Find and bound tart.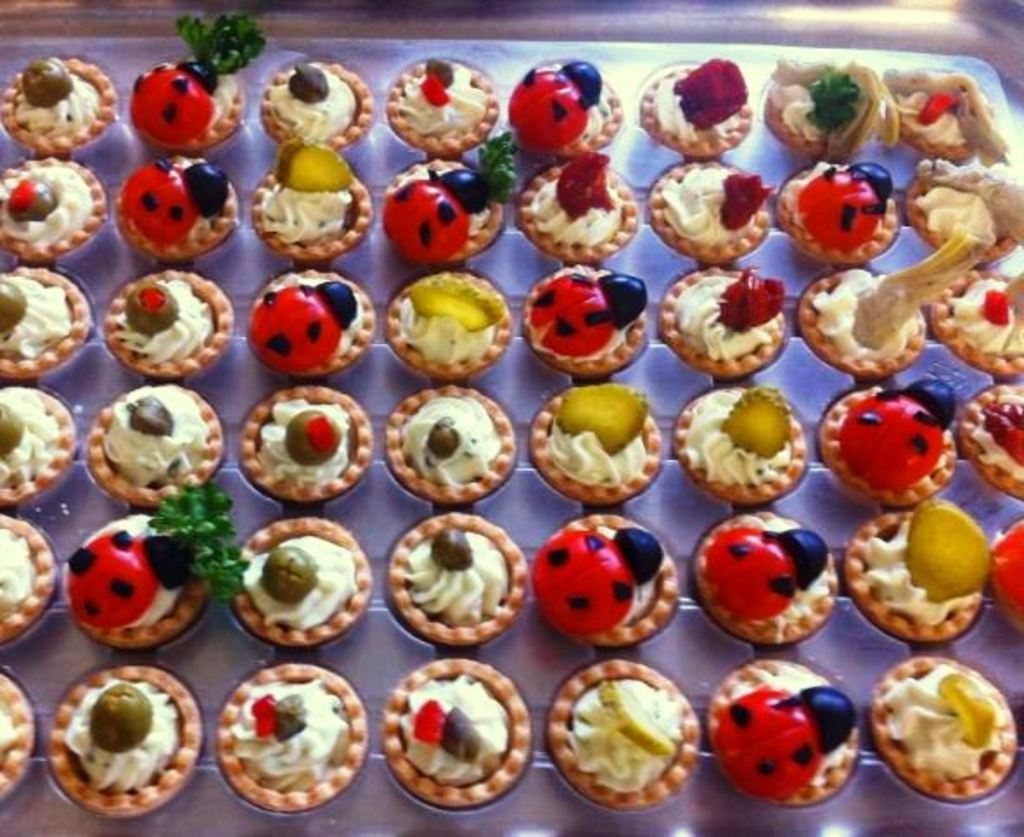
Bound: <region>0, 156, 104, 254</region>.
